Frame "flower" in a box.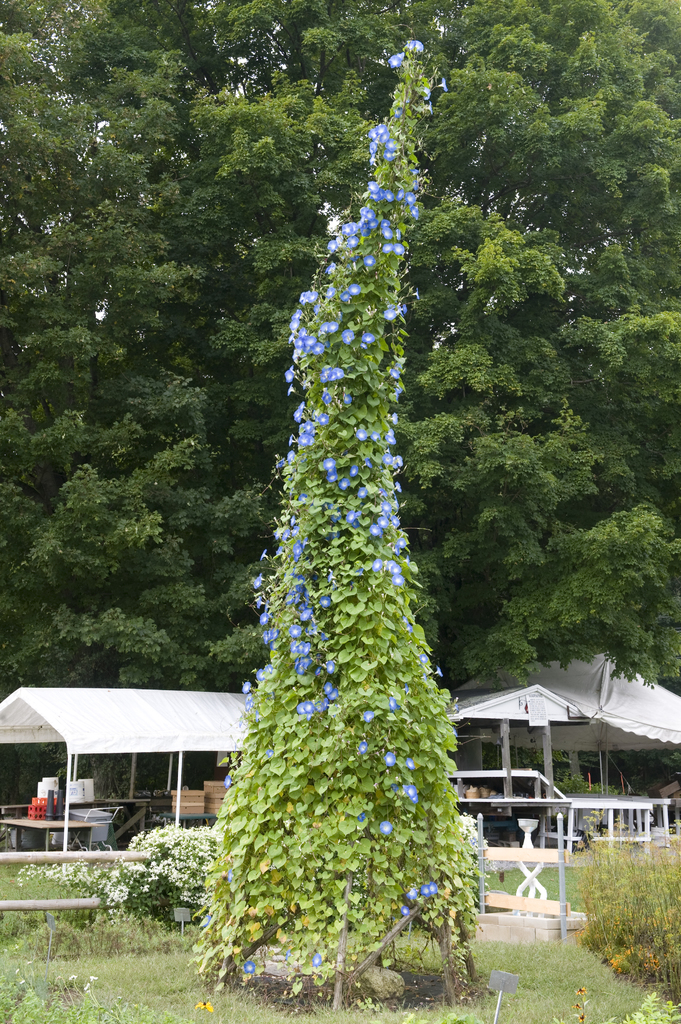
{"x1": 244, "y1": 961, "x2": 256, "y2": 973}.
